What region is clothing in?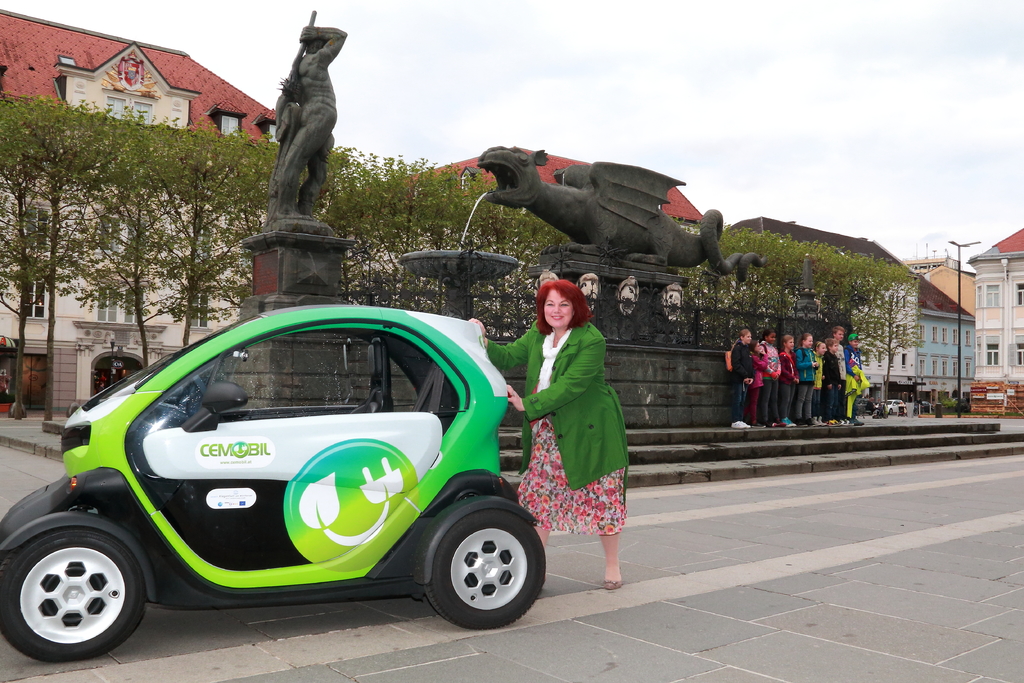
Rect(824, 345, 842, 383).
